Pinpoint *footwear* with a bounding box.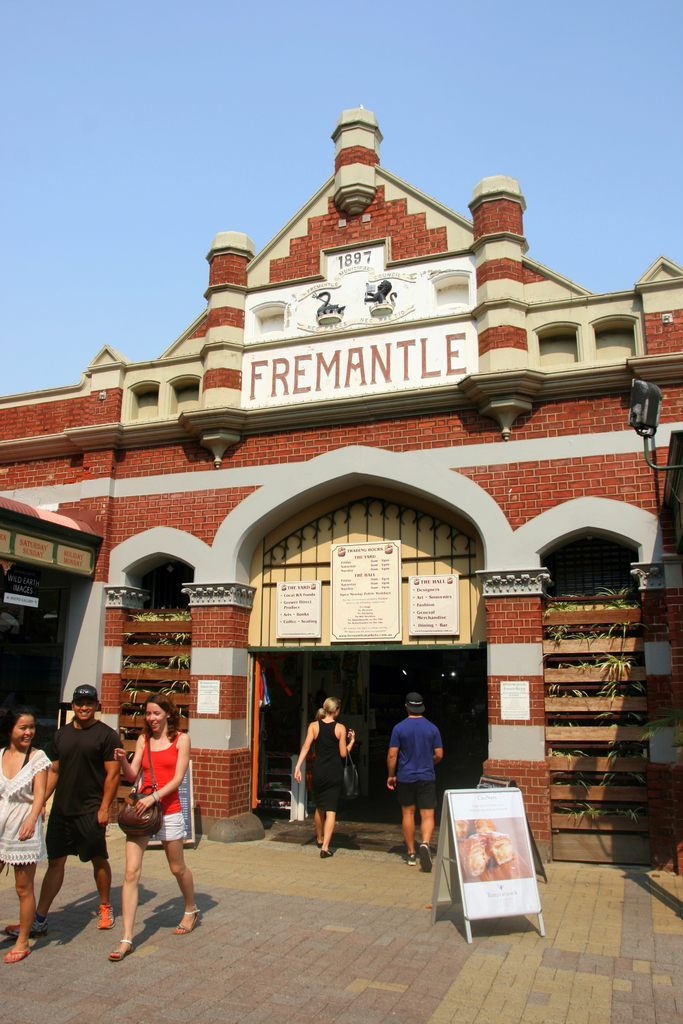
<bbox>6, 940, 32, 960</bbox>.
